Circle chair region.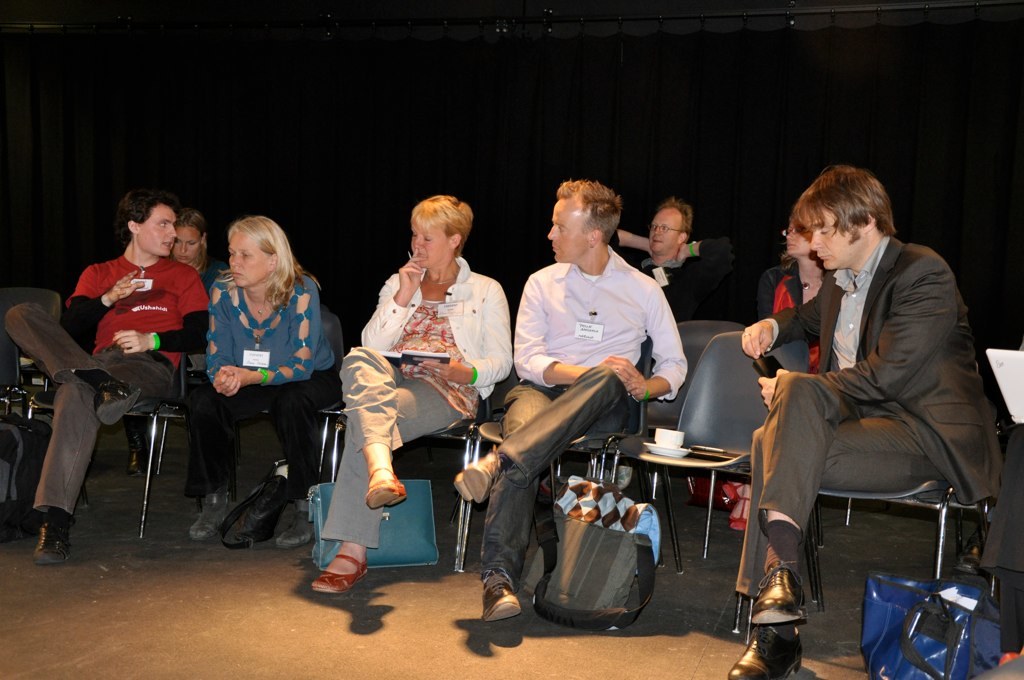
Region: locate(783, 389, 999, 655).
